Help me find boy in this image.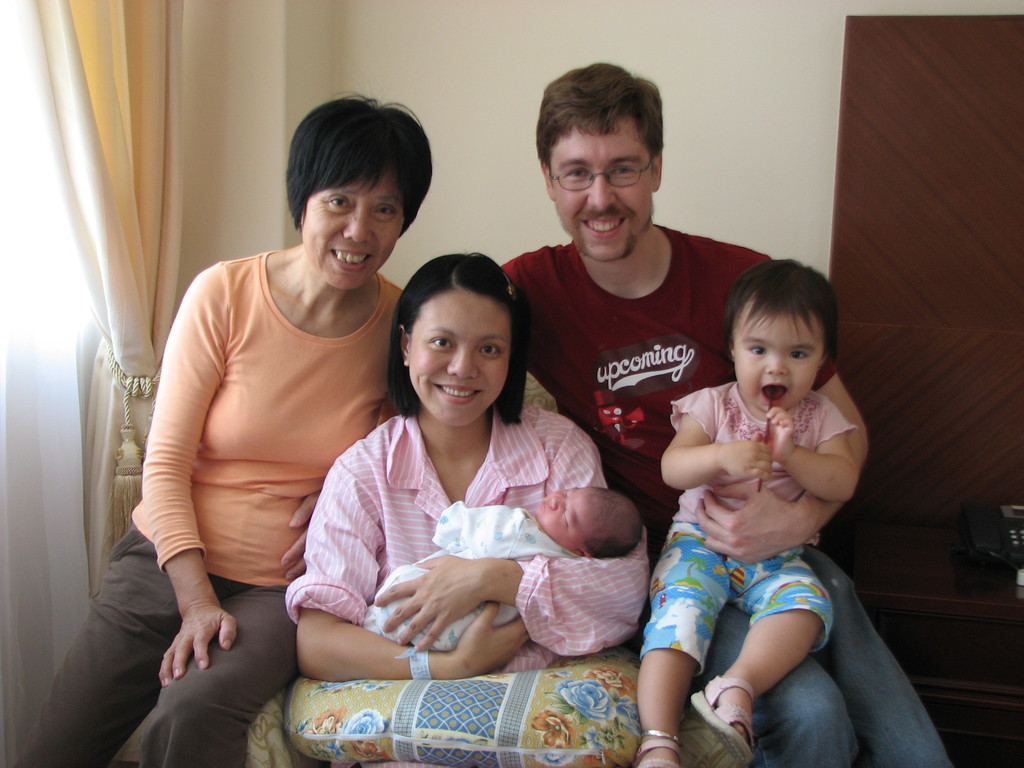
Found it: [637,270,863,767].
